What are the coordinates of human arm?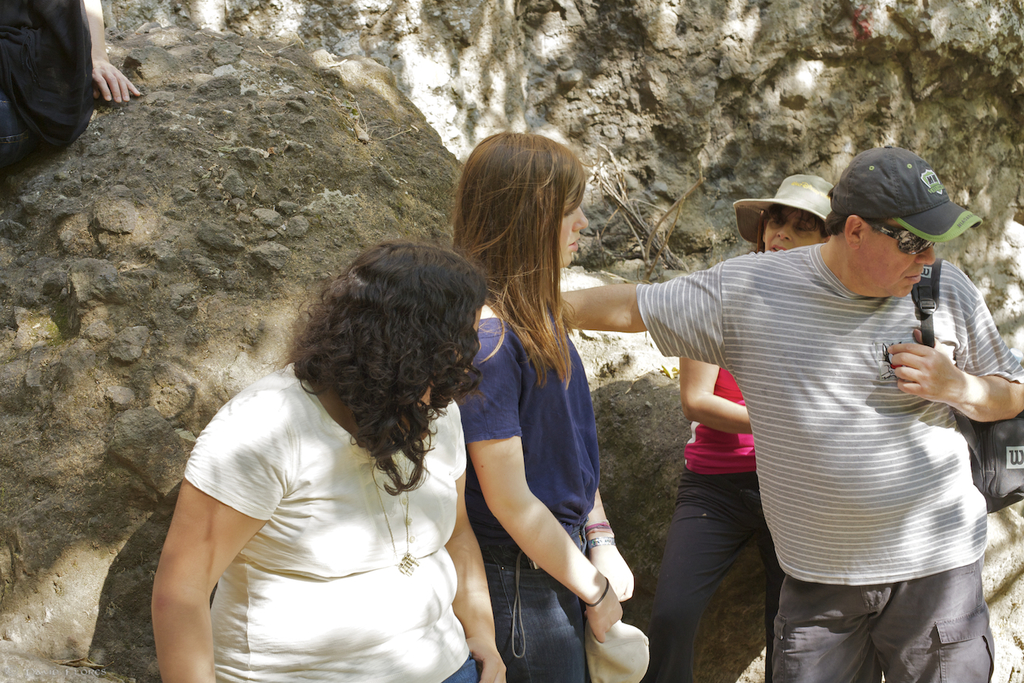
<box>145,399,299,682</box>.
